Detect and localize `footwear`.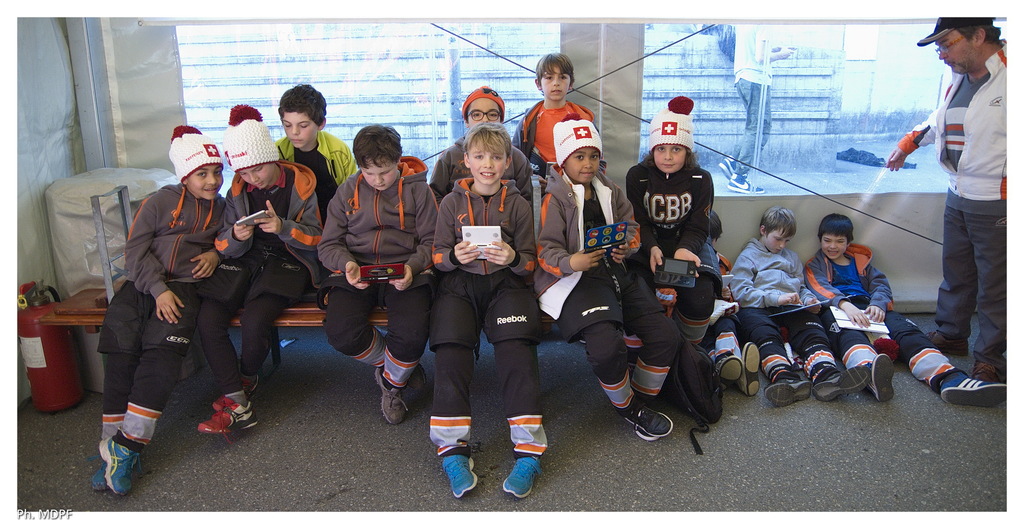
Localized at bbox=(375, 371, 406, 423).
